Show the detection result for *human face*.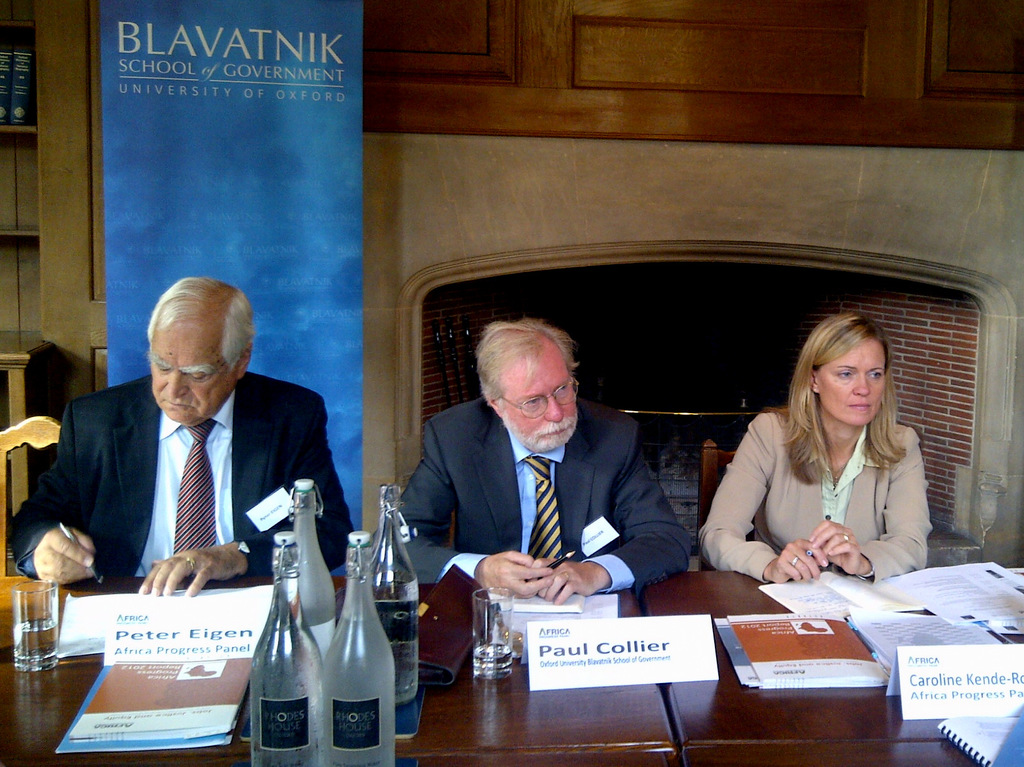
select_region(818, 342, 886, 427).
